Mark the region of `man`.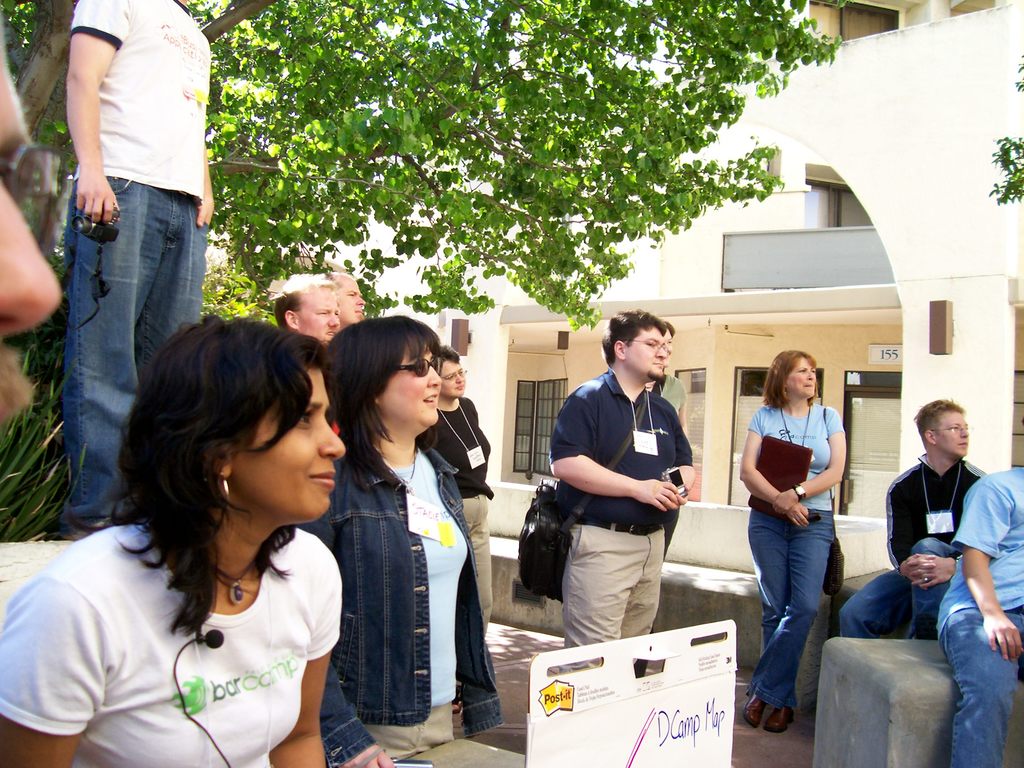
Region: Rect(645, 322, 686, 428).
